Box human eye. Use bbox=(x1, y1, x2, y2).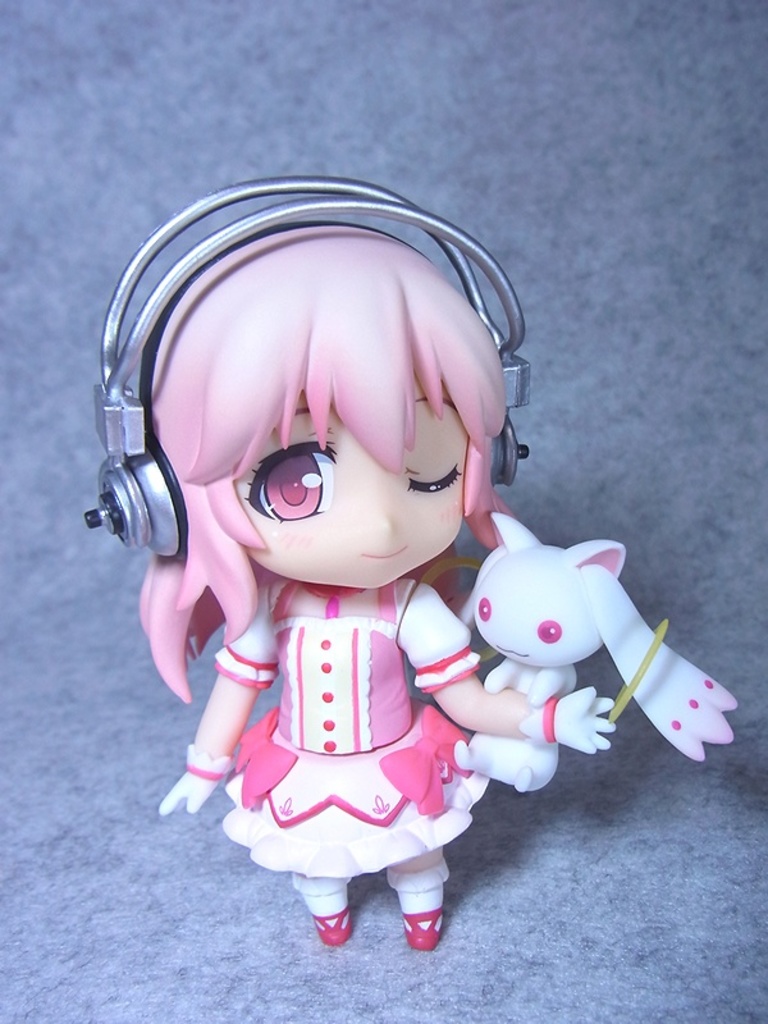
bbox=(241, 436, 344, 522).
